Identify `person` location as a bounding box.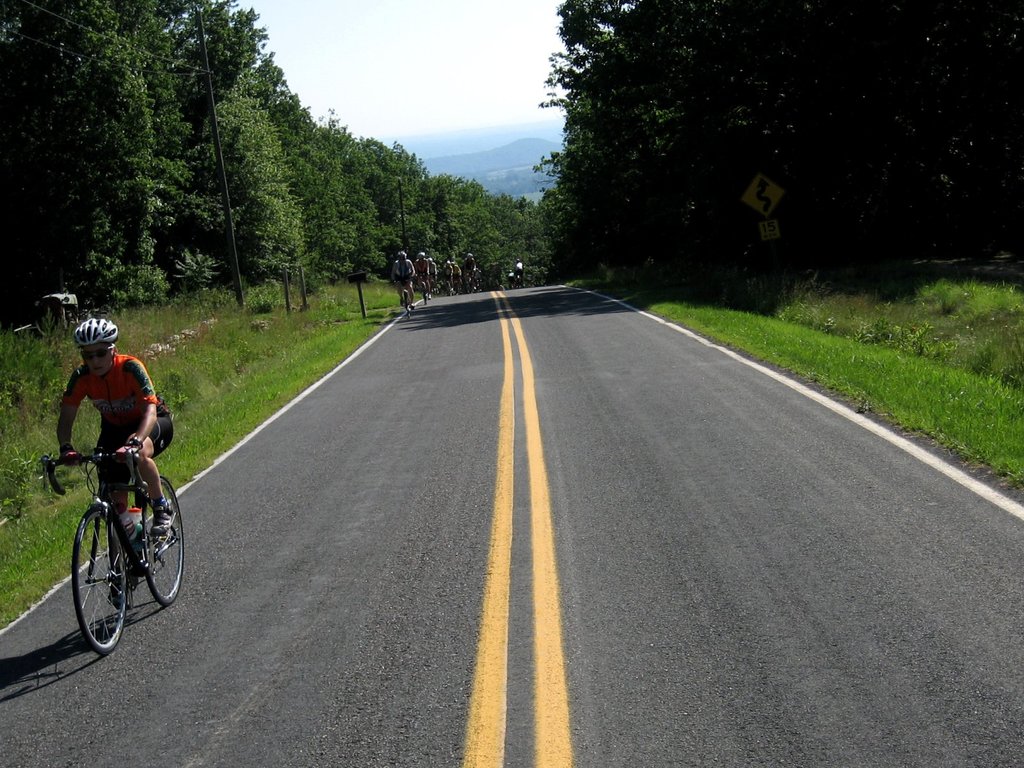
(left=46, top=316, right=172, bottom=662).
